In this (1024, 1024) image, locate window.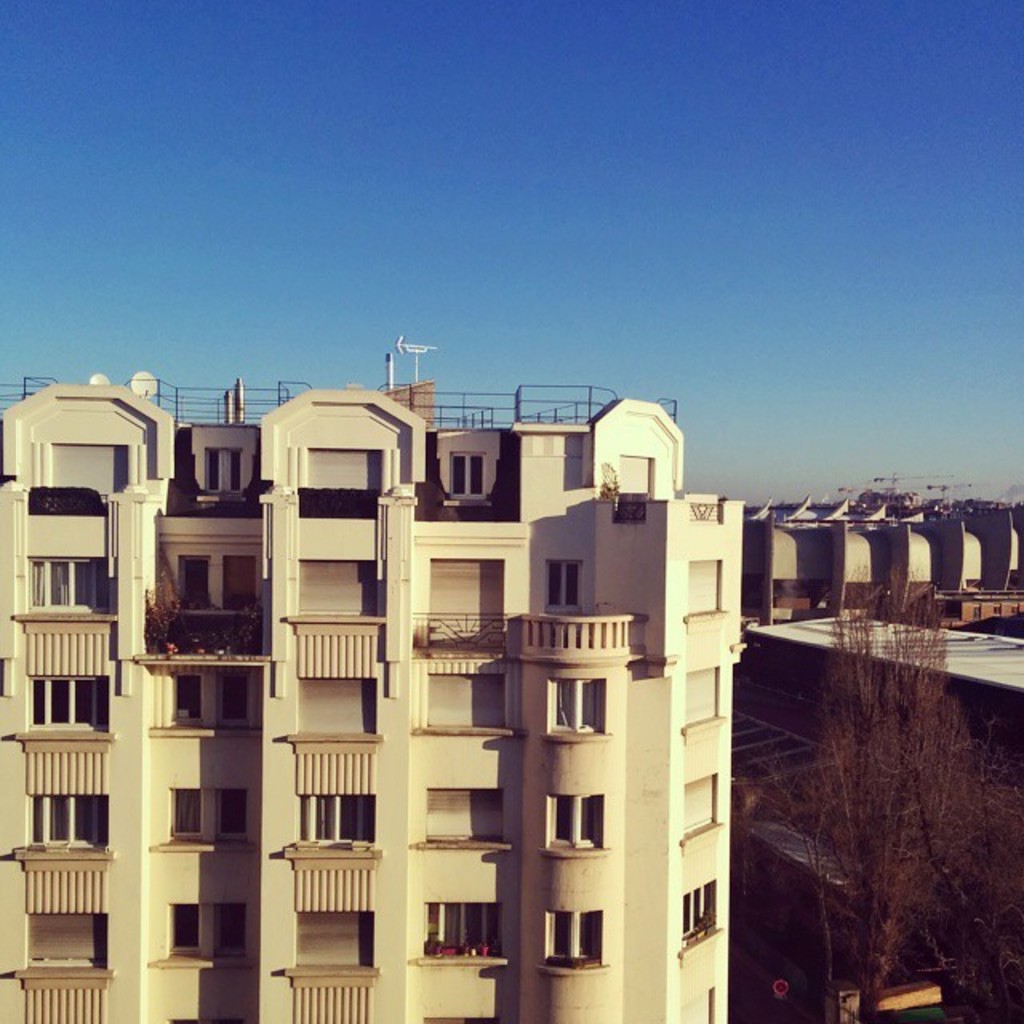
Bounding box: 221/792/251/835.
